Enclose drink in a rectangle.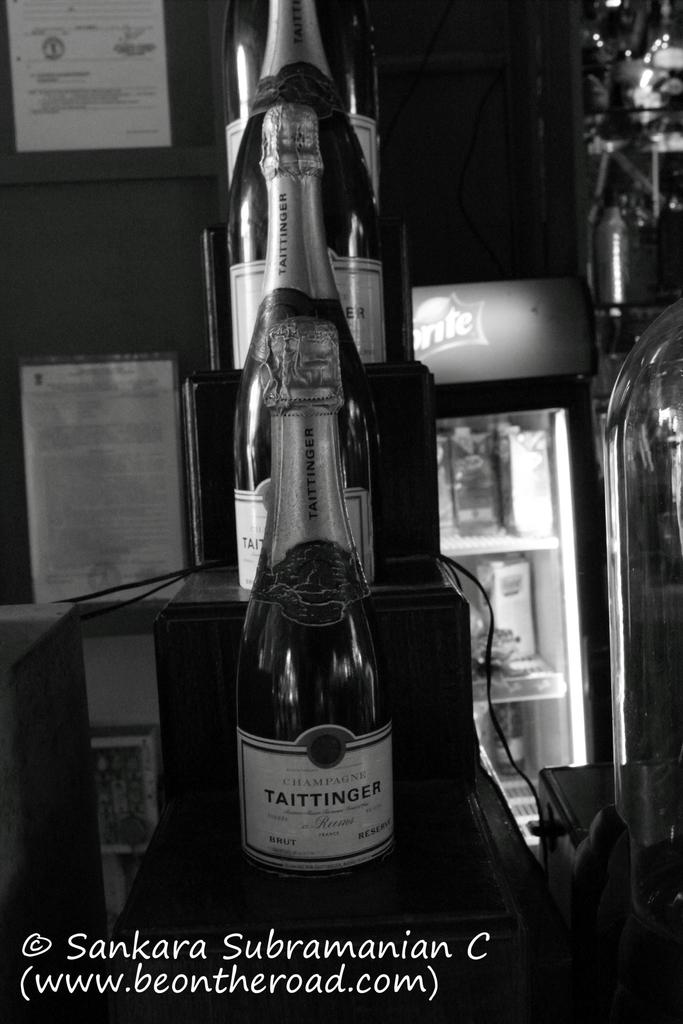
x1=236 y1=102 x2=381 y2=594.
